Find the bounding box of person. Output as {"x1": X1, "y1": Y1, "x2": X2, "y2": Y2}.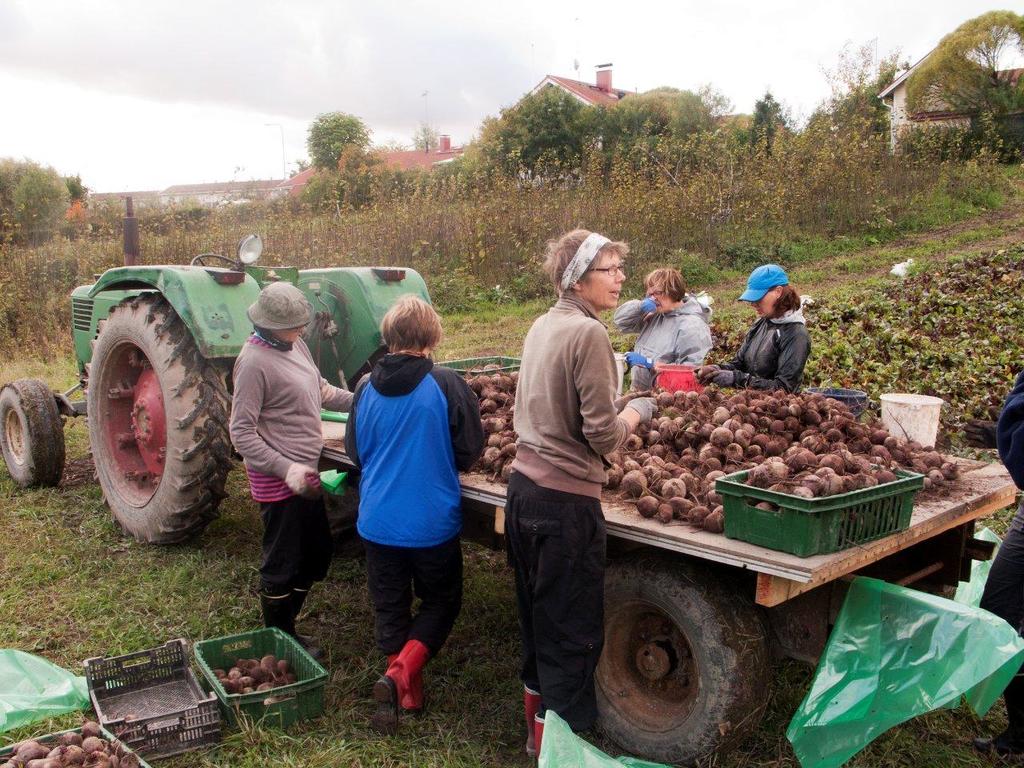
{"x1": 230, "y1": 281, "x2": 355, "y2": 659}.
